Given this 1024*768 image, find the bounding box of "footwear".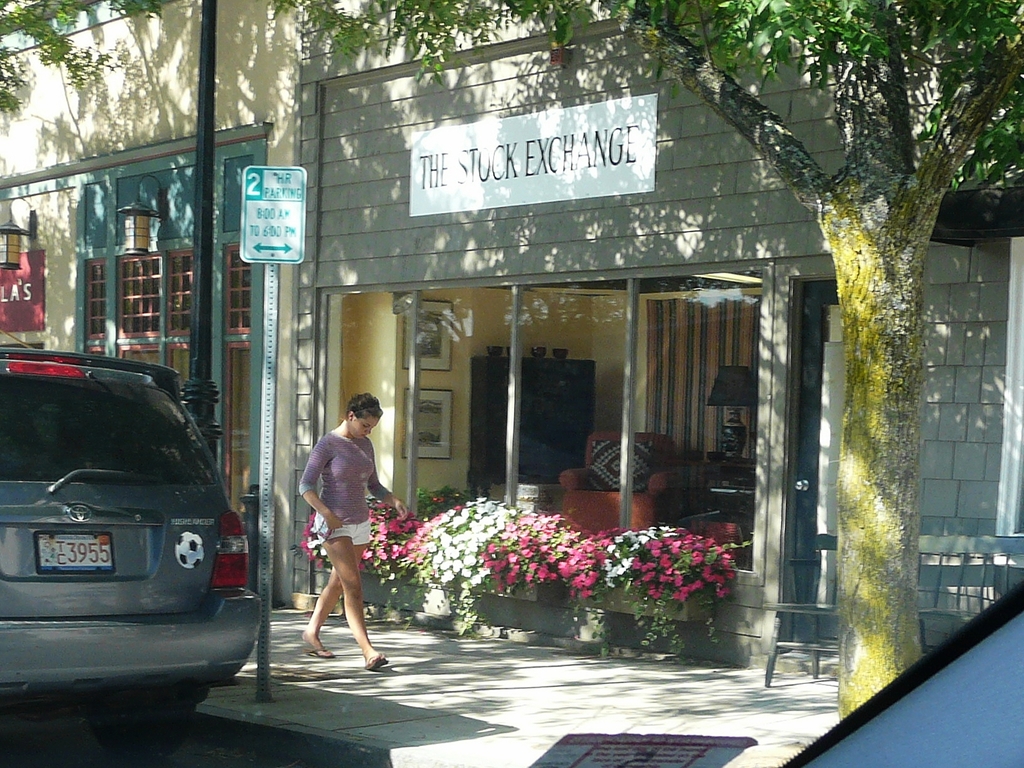
(308,644,333,657).
